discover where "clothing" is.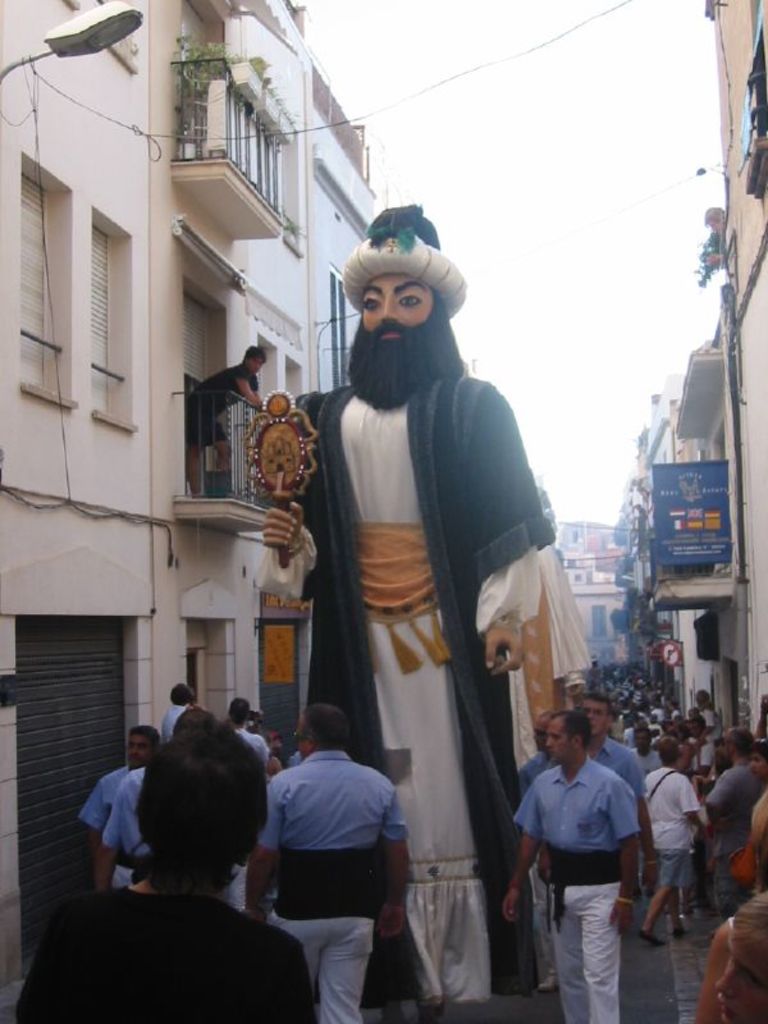
Discovered at region(289, 389, 572, 1002).
